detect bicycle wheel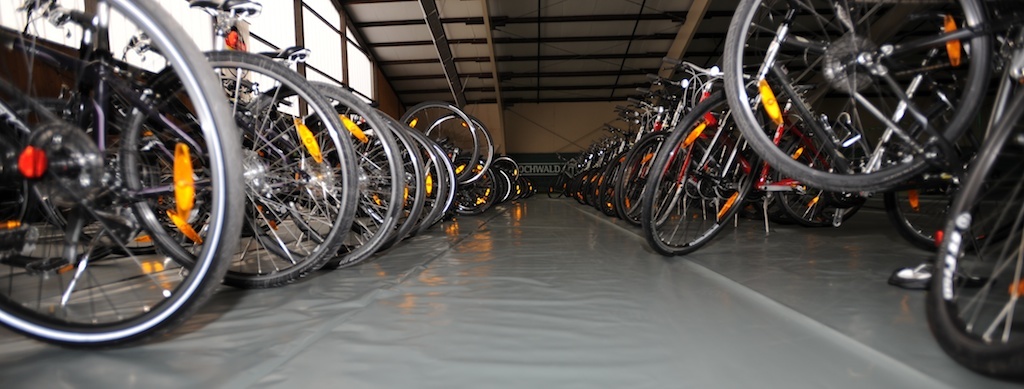
box(13, 38, 219, 349)
